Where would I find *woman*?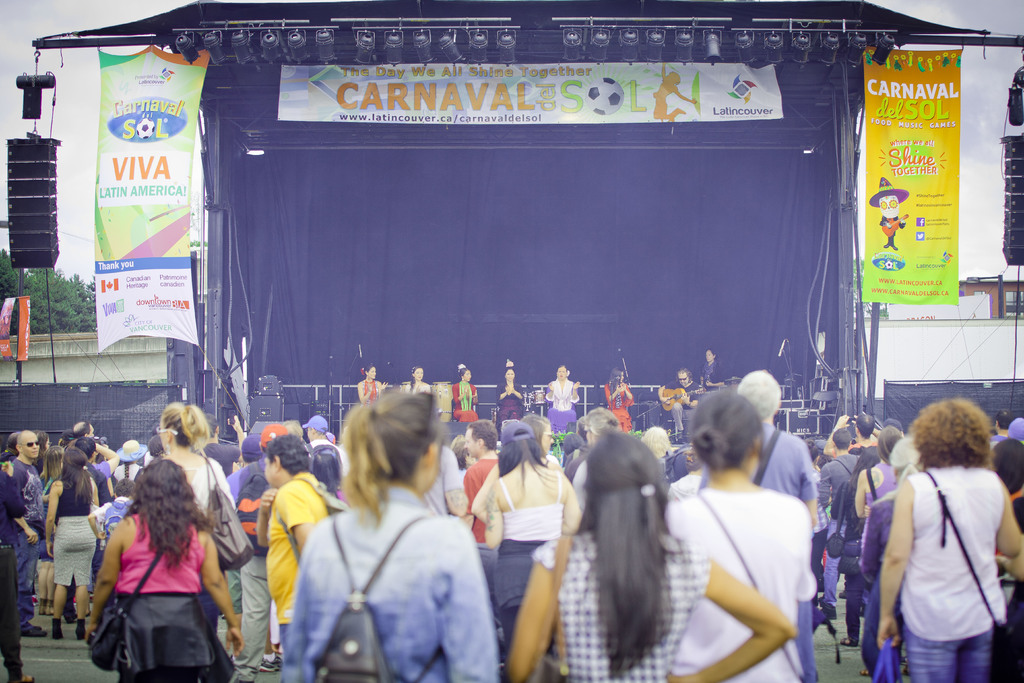
At pyautogui.locateOnScreen(801, 439, 831, 607).
